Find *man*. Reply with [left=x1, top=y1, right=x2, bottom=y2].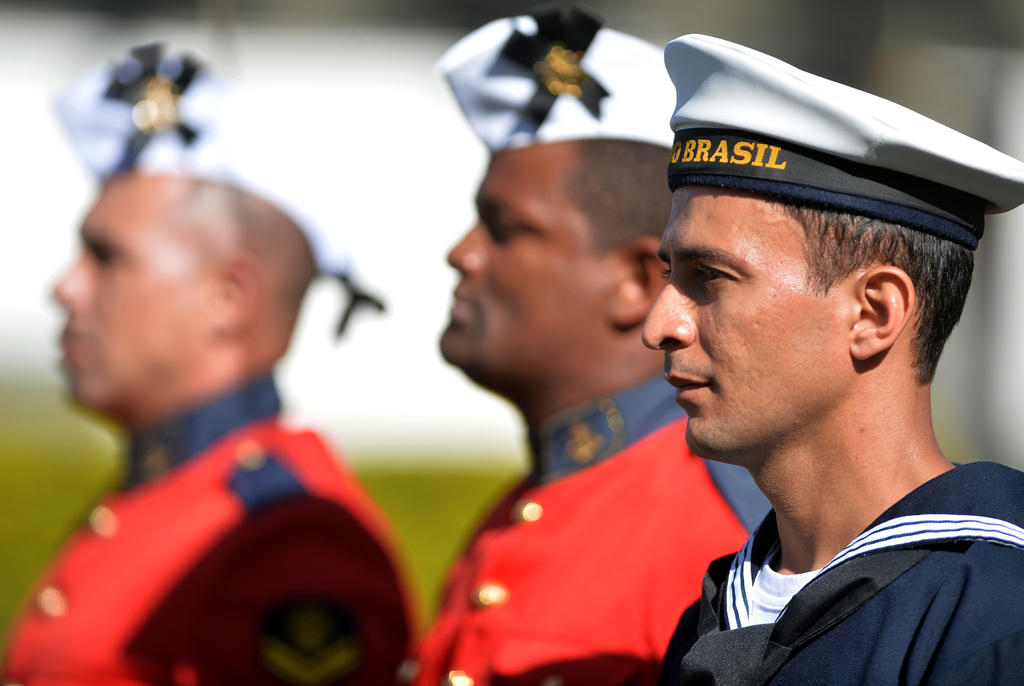
[left=414, top=15, right=770, bottom=685].
